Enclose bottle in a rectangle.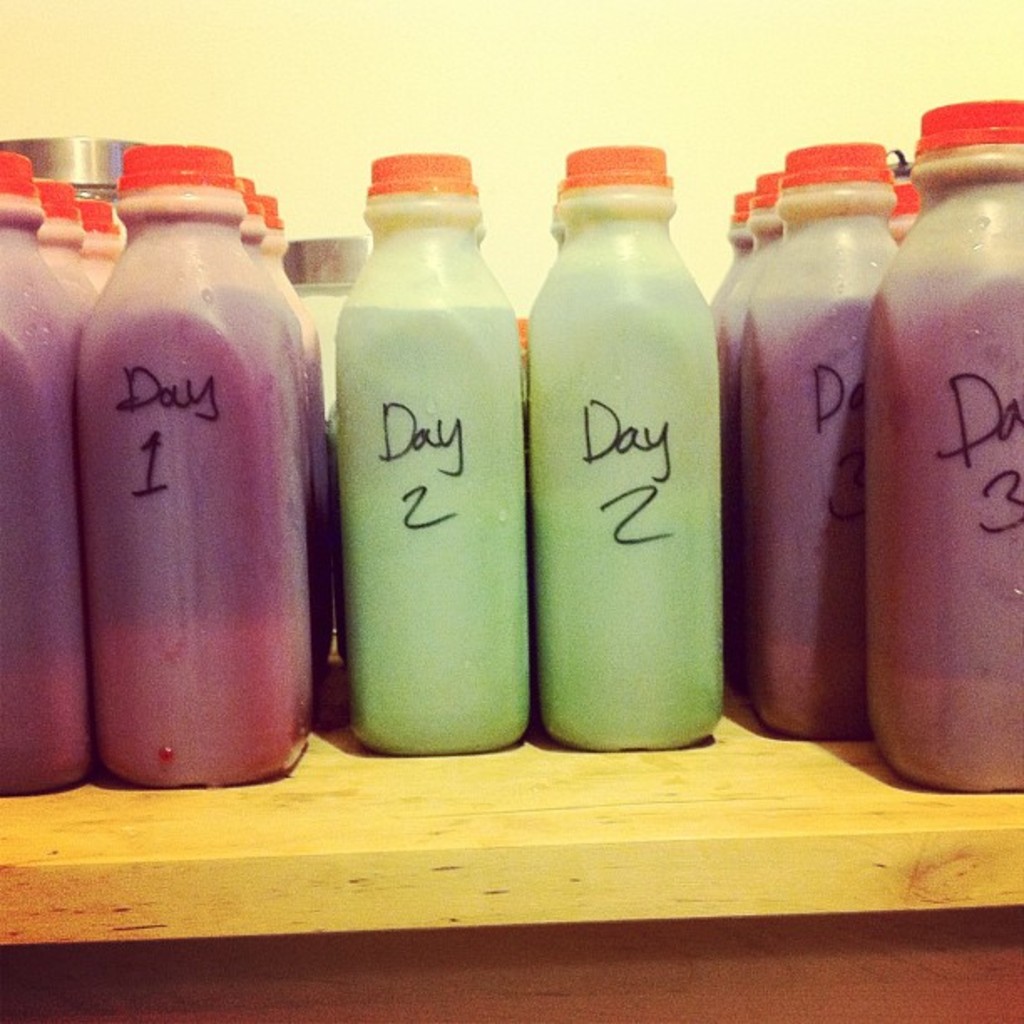
[33, 174, 95, 323].
